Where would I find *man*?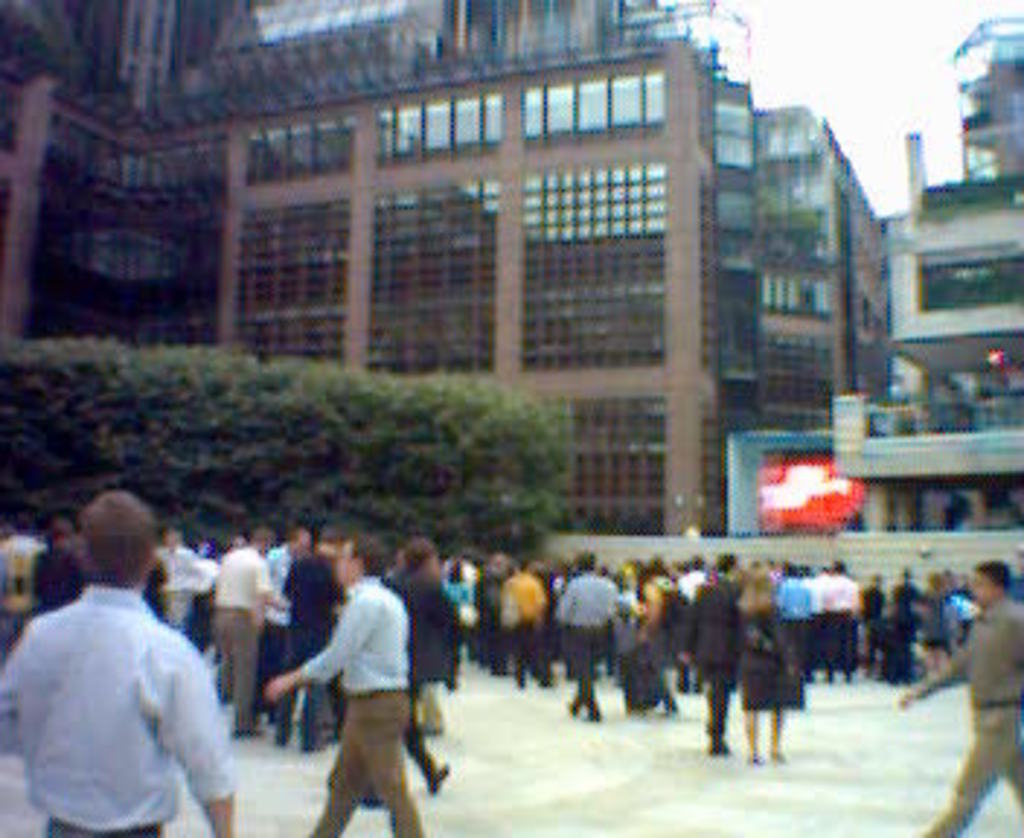
At [908, 553, 1021, 835].
